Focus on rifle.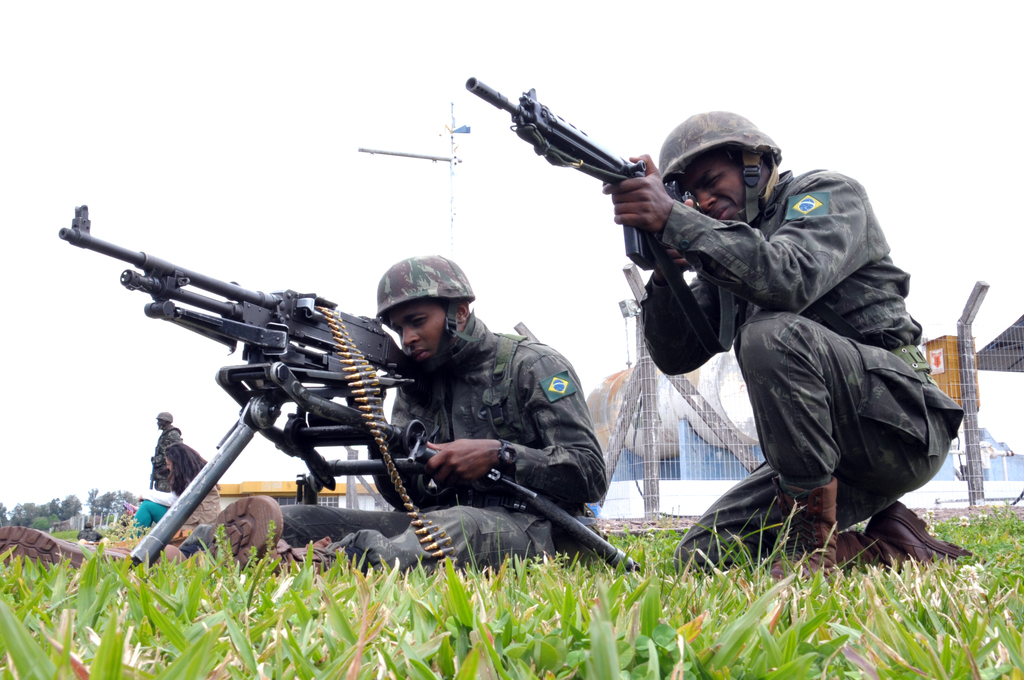
Focused at (61,204,423,490).
